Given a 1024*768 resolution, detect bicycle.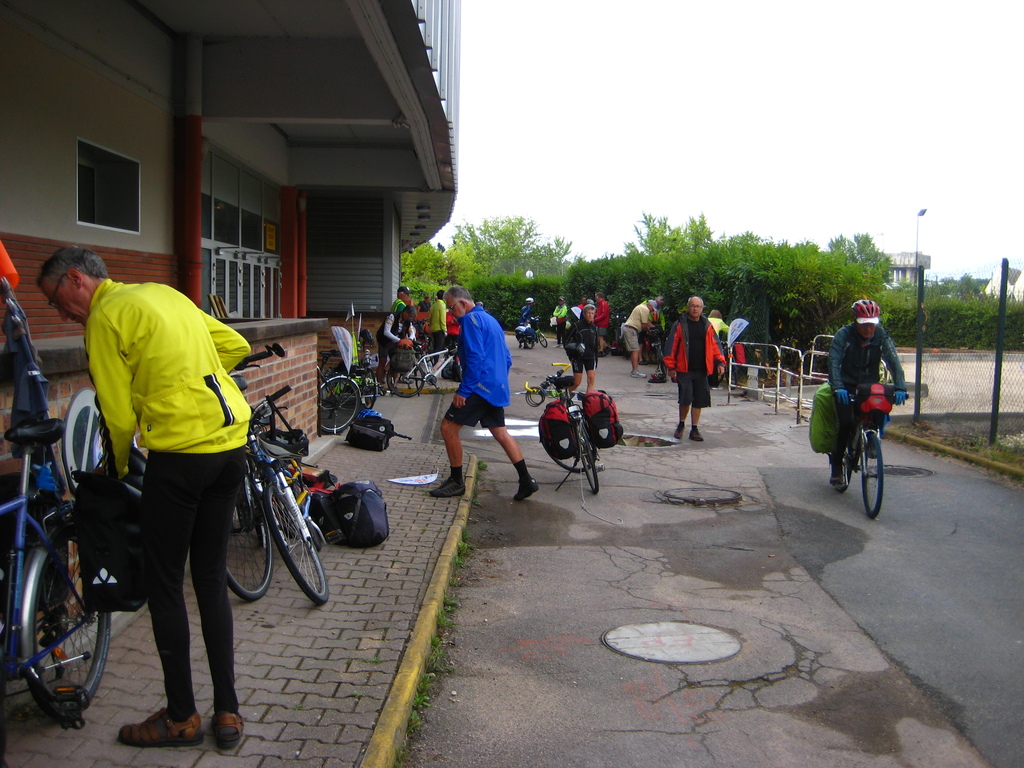
Rect(648, 328, 669, 371).
